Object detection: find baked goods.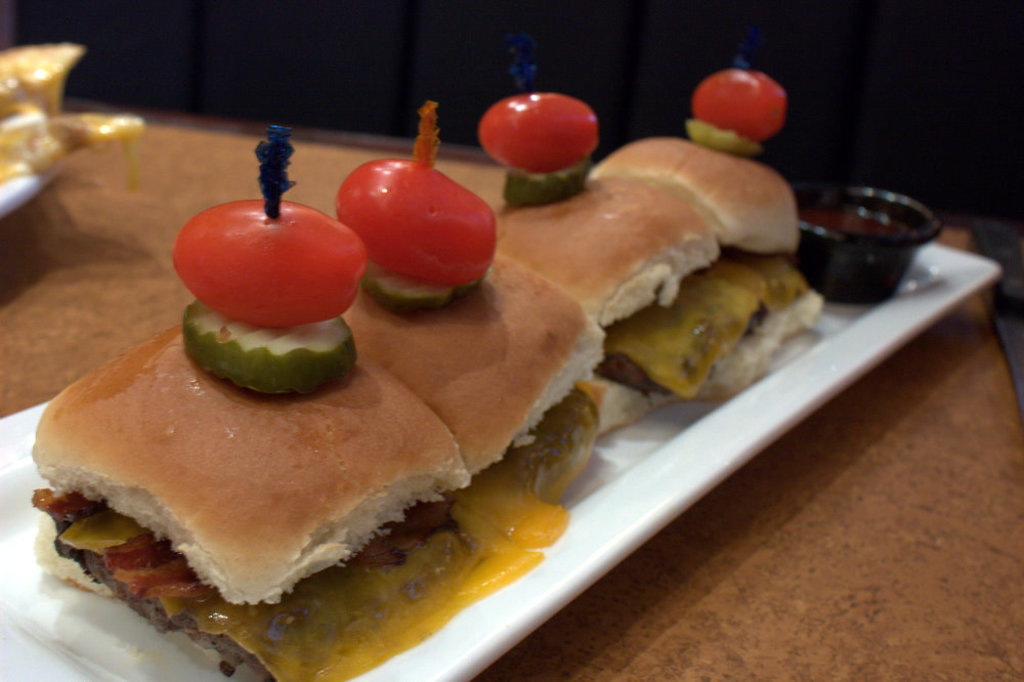
{"left": 28, "top": 311, "right": 480, "bottom": 681}.
